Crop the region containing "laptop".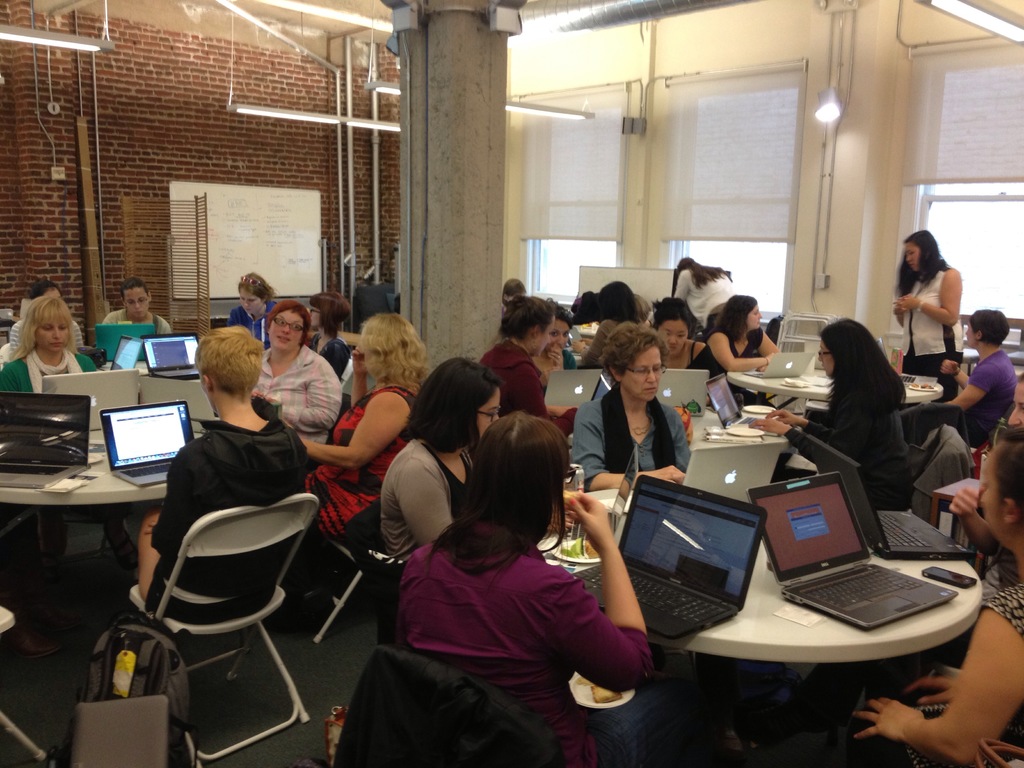
Crop region: left=705, top=373, right=779, bottom=438.
